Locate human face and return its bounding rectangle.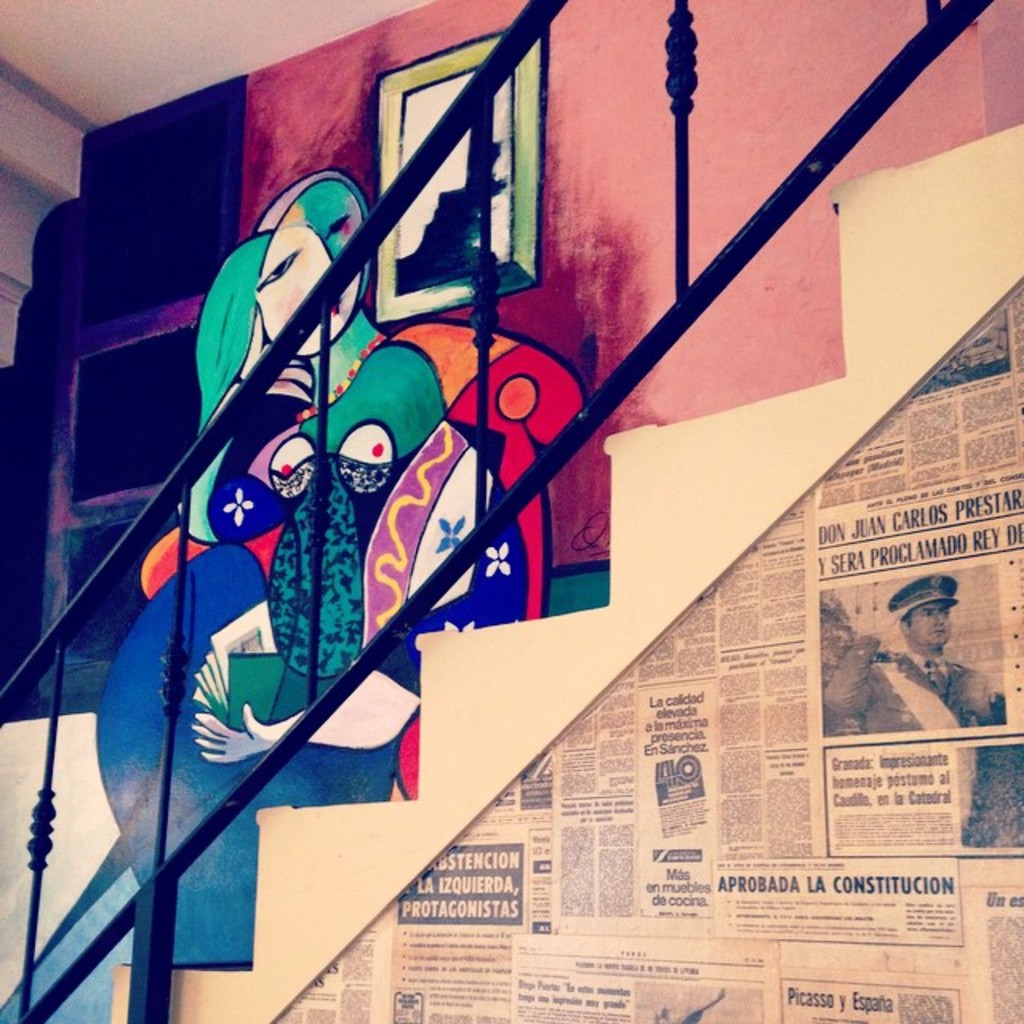
bbox(258, 182, 366, 358).
